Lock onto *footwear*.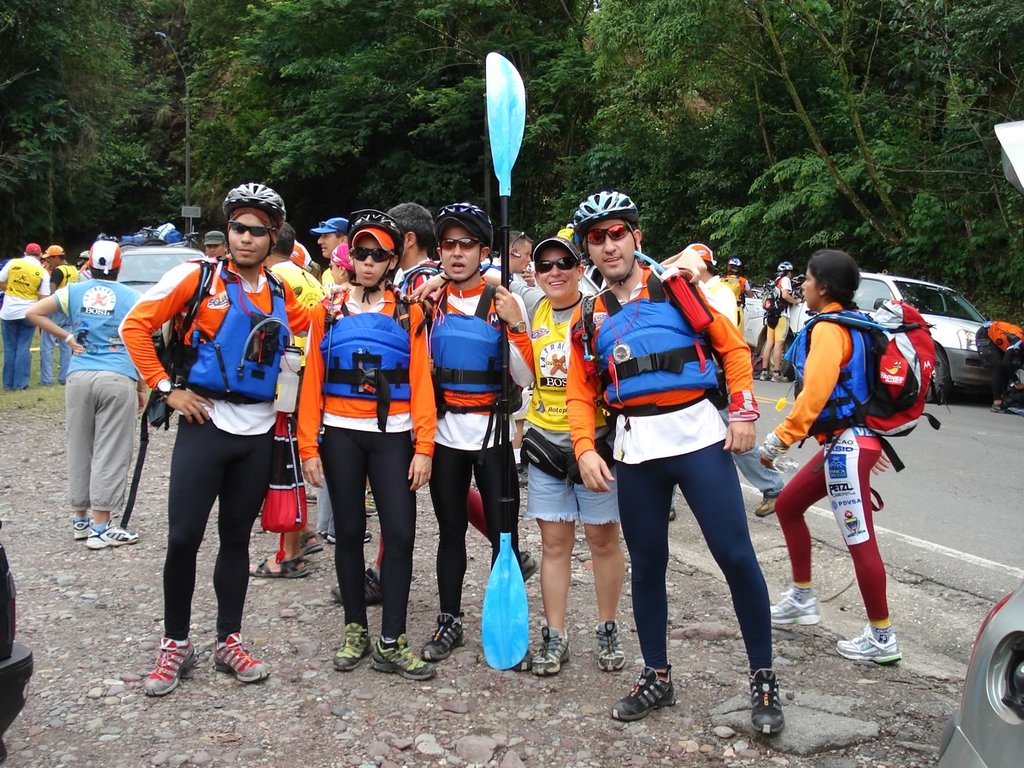
Locked: left=620, top=666, right=688, bottom=737.
